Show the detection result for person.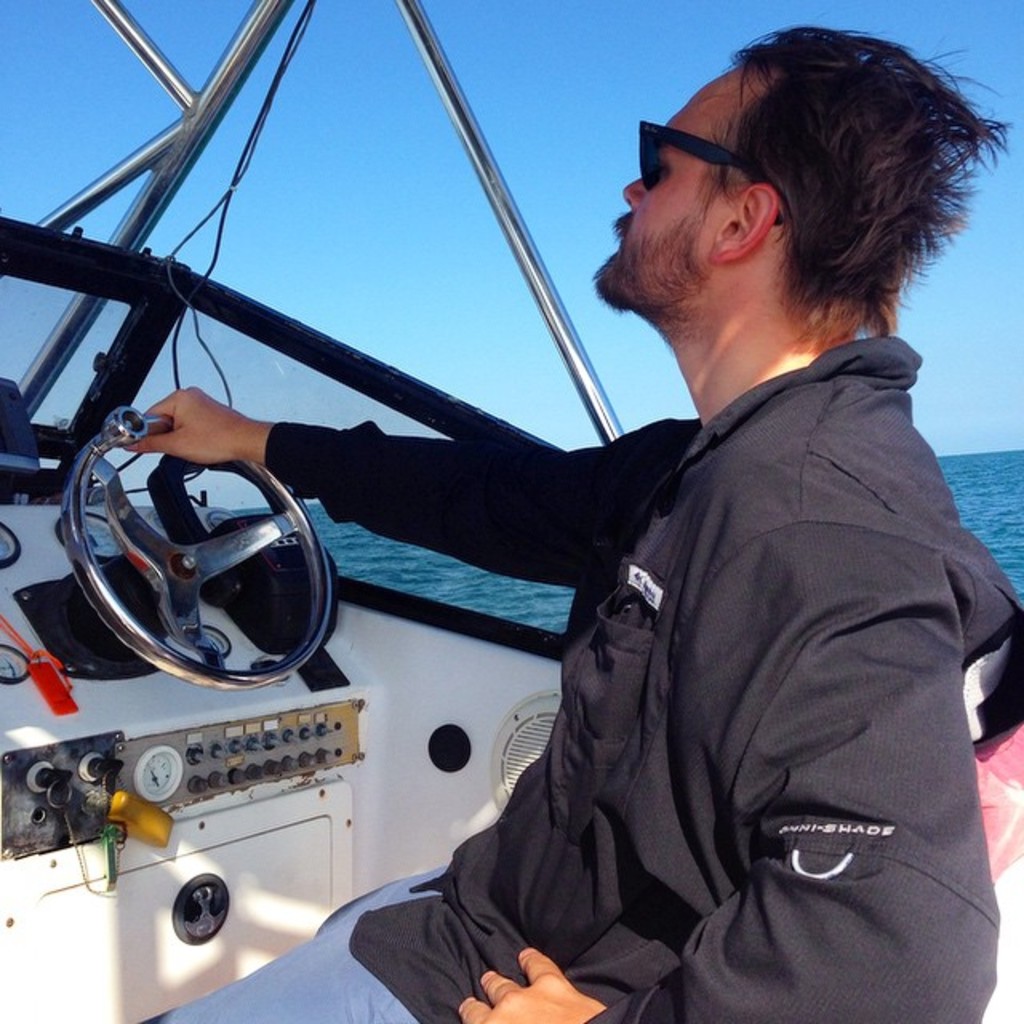
bbox=(208, 48, 912, 995).
